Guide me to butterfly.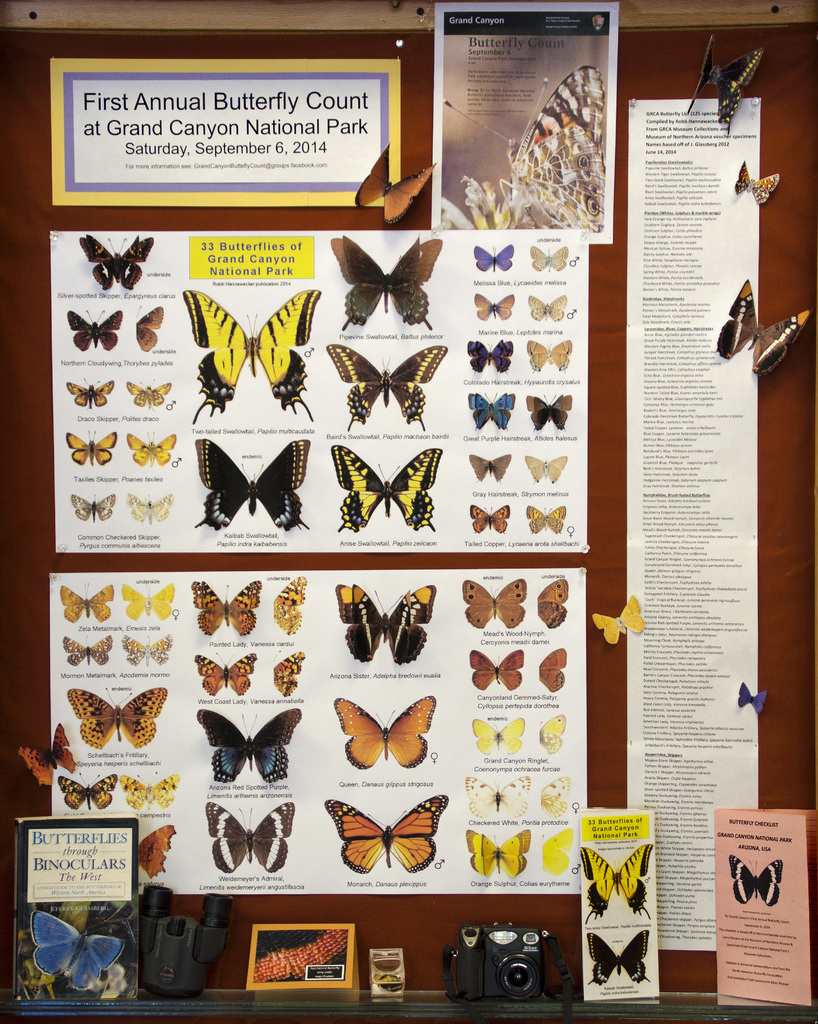
Guidance: x1=468, y1=648, x2=523, y2=694.
